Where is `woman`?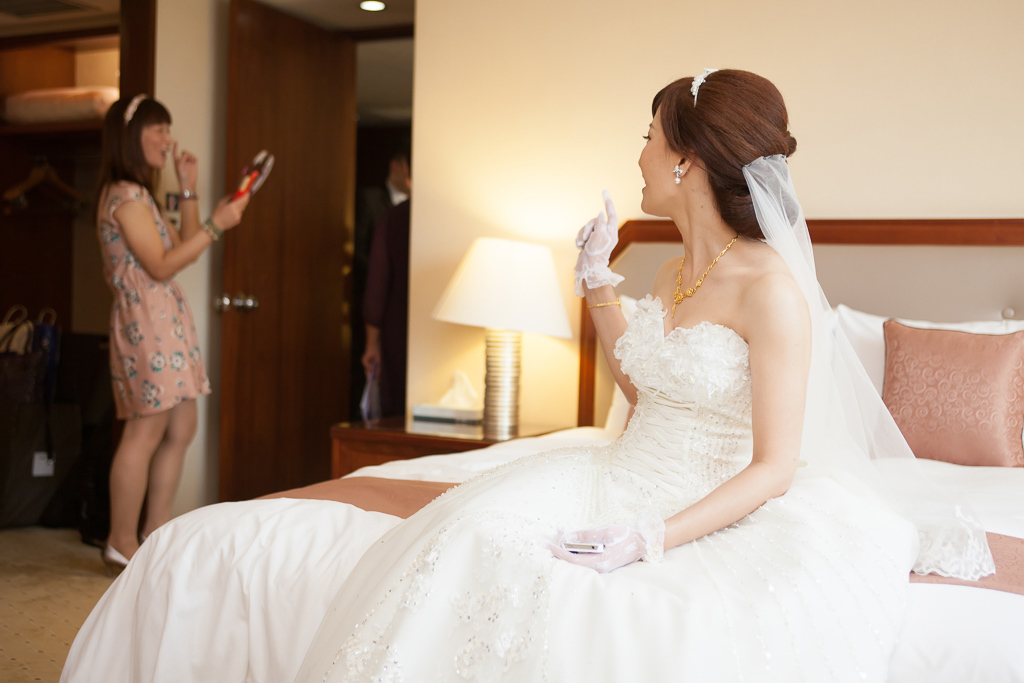
96, 95, 246, 570.
